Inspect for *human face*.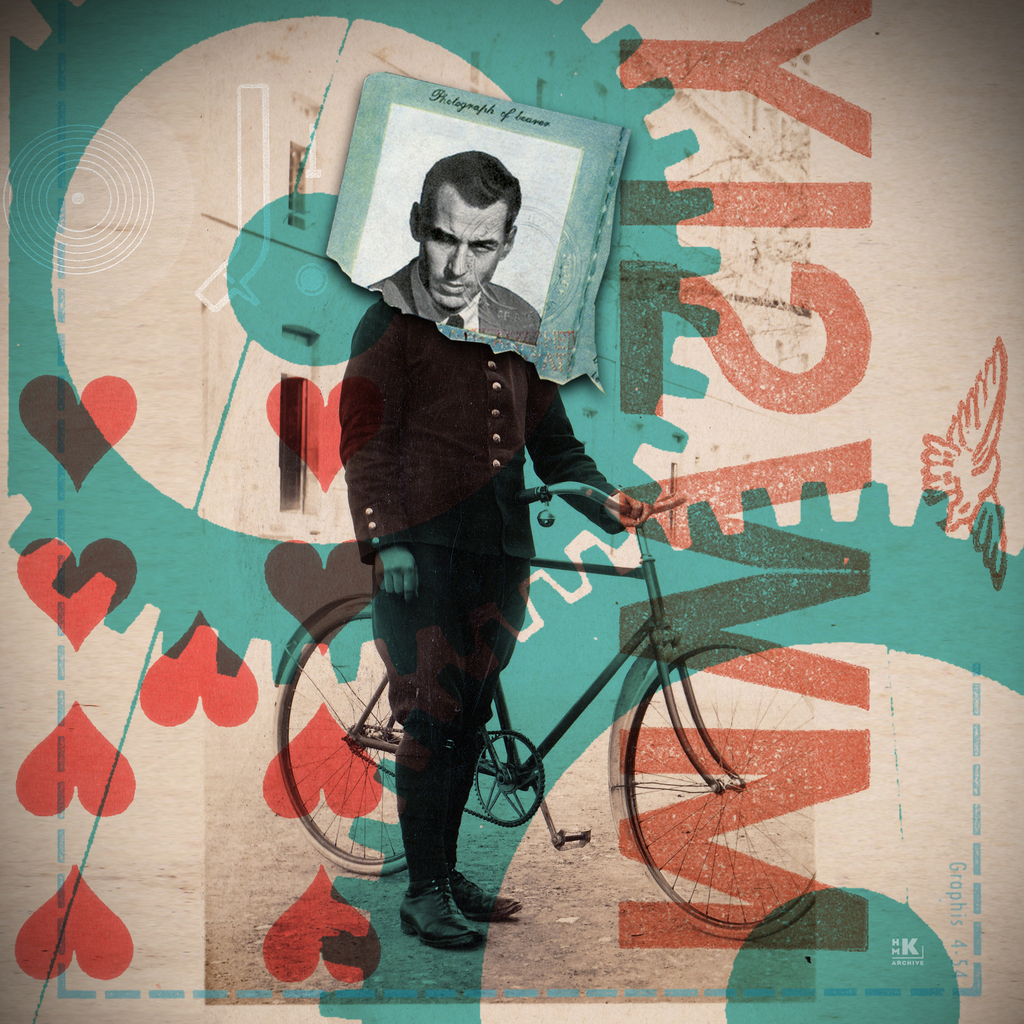
Inspection: <region>418, 186, 503, 306</region>.
